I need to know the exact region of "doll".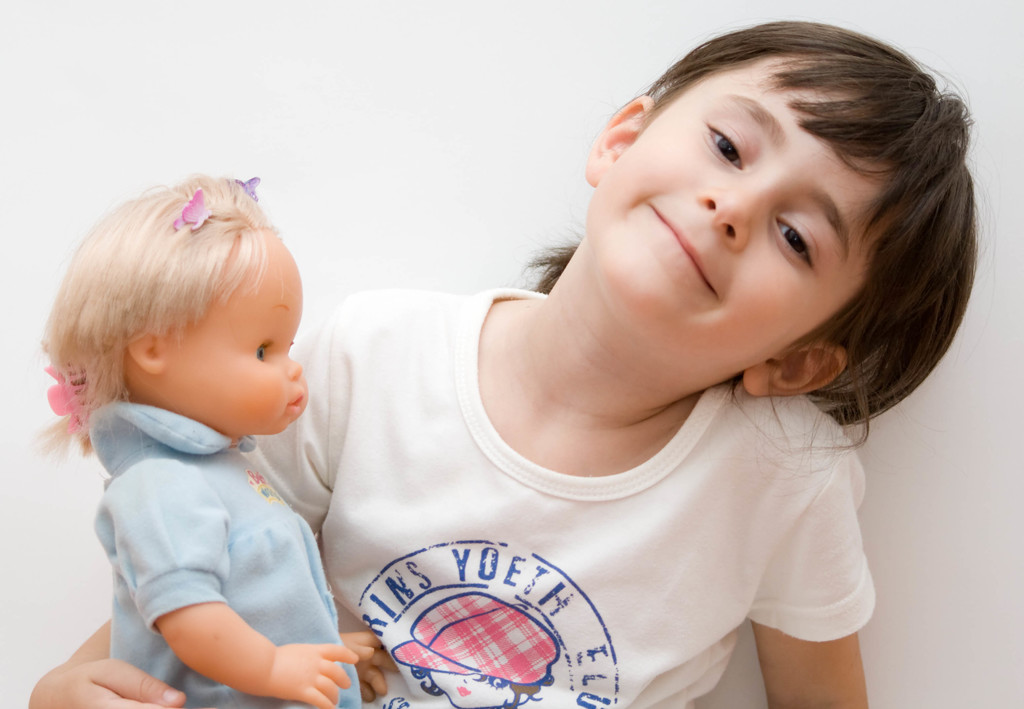
Region: region(31, 164, 363, 708).
